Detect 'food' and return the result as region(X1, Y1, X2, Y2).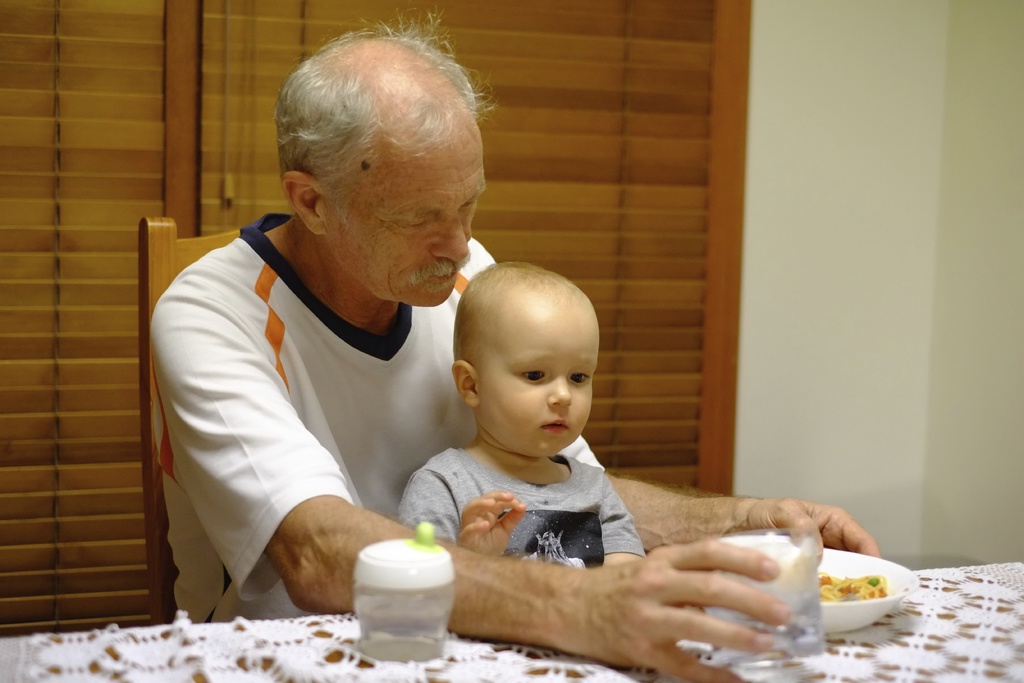
region(807, 571, 908, 633).
